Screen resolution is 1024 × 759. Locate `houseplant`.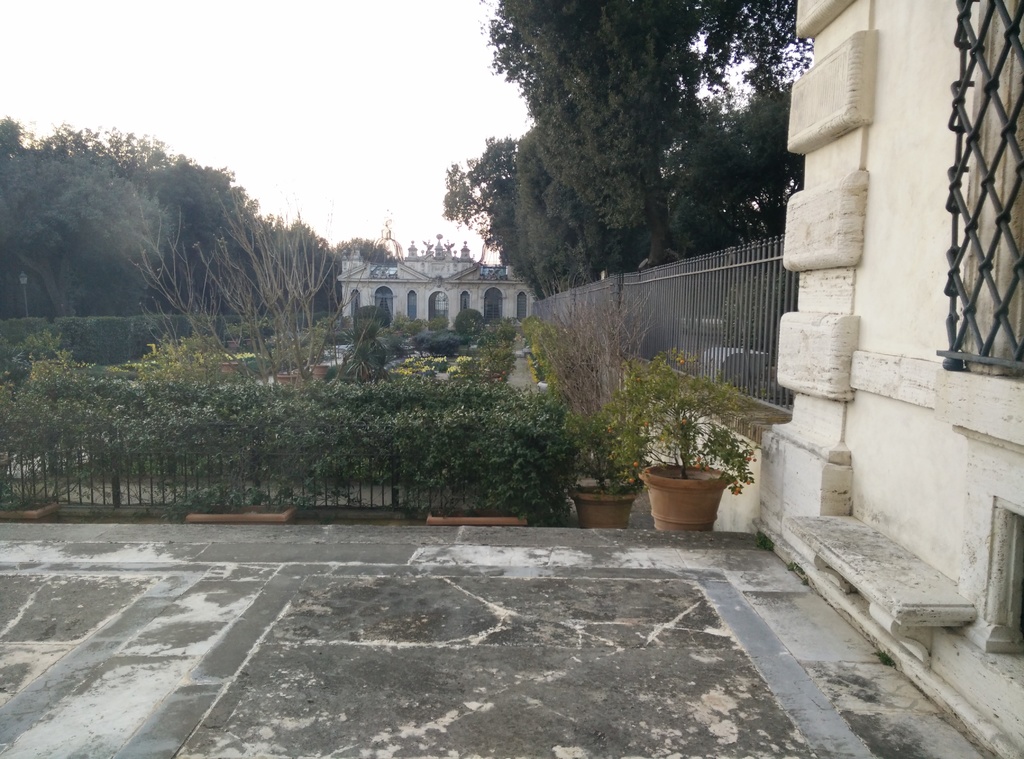
locate(0, 408, 63, 522).
